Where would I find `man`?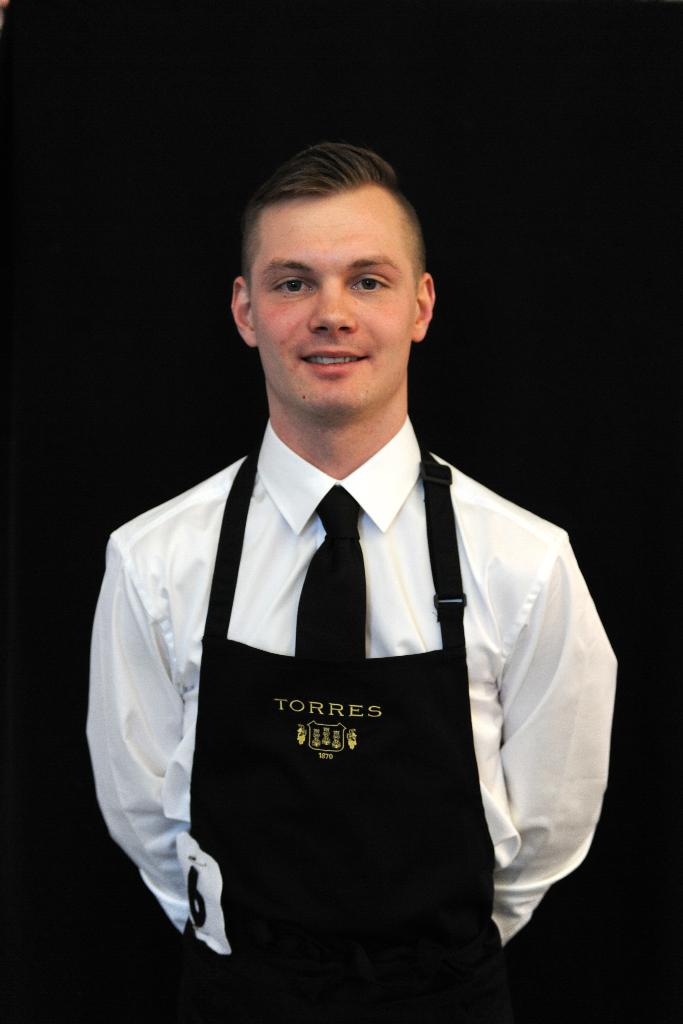
At [83, 143, 623, 990].
